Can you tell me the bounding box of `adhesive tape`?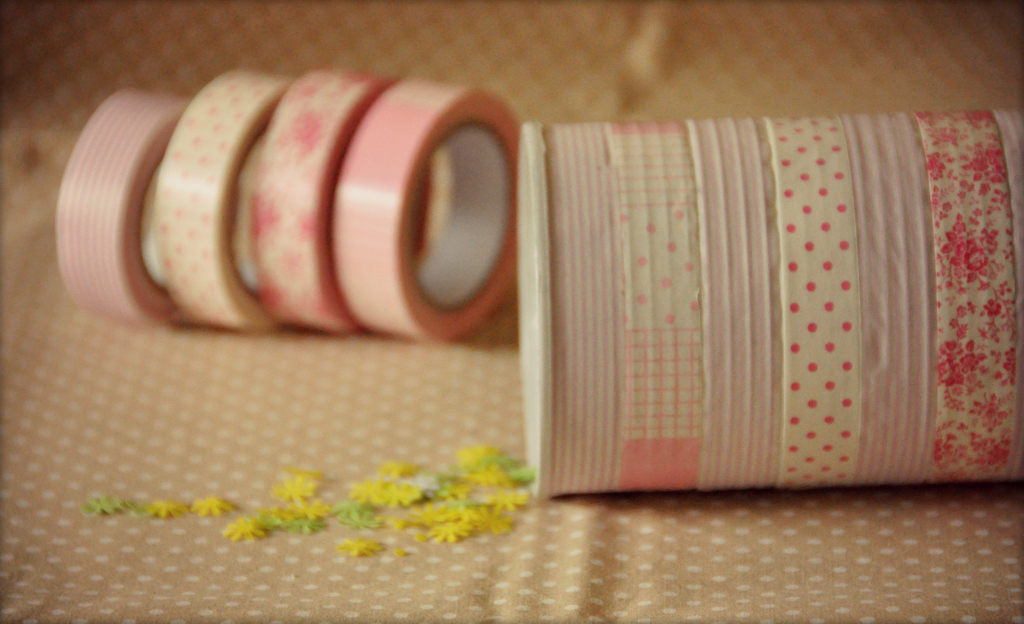
[x1=149, y1=65, x2=299, y2=327].
